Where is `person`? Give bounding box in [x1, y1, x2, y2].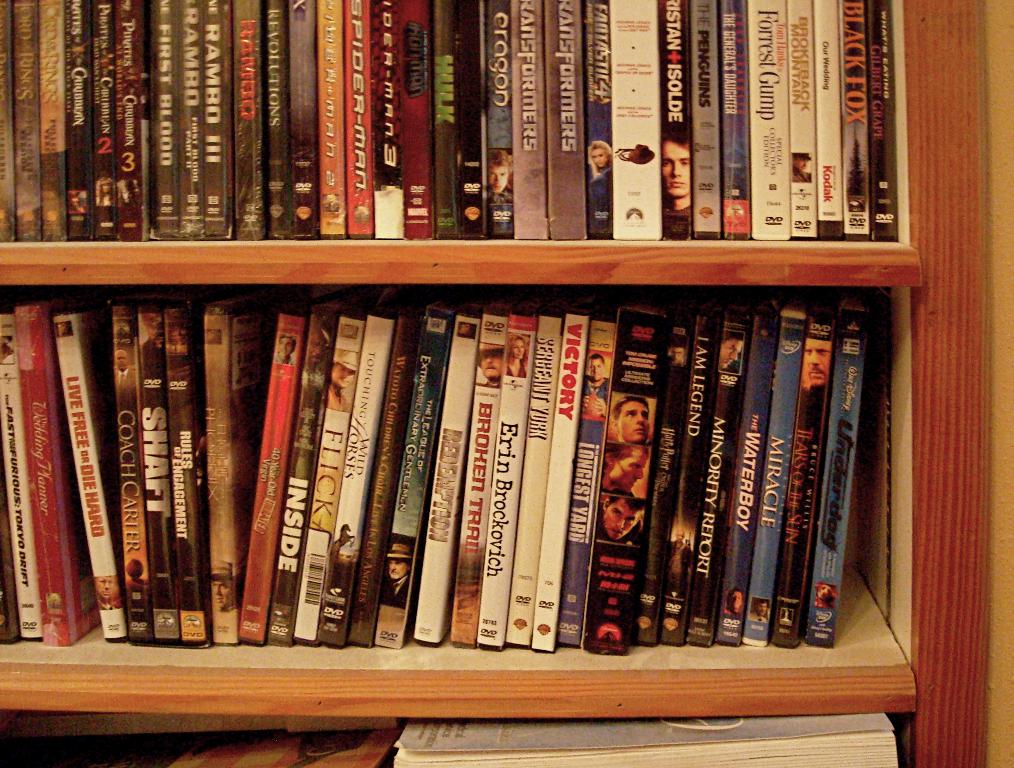
[115, 349, 138, 385].
